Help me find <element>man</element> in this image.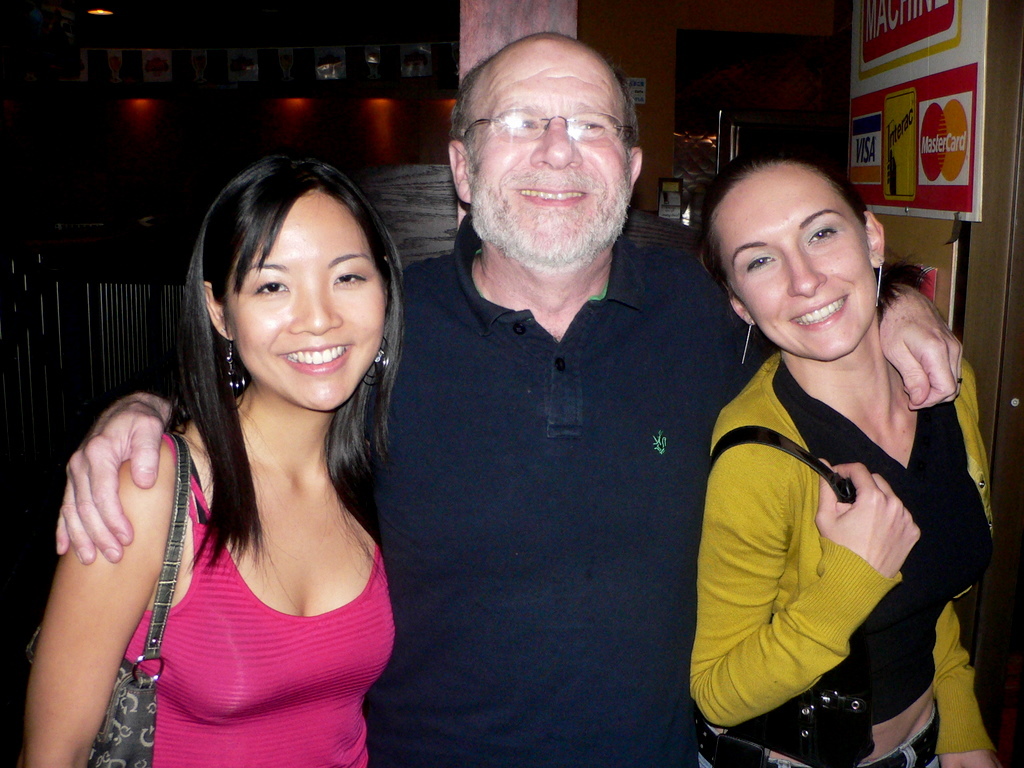
Found it: box(55, 28, 965, 767).
